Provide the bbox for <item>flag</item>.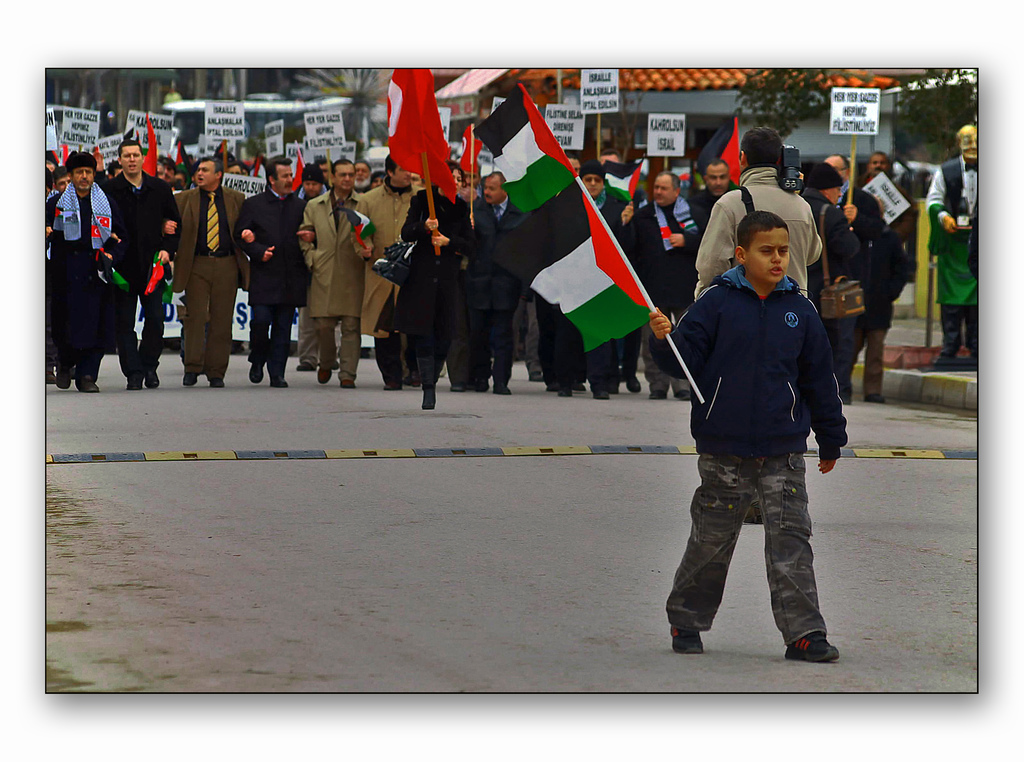
<box>50,145,67,162</box>.
